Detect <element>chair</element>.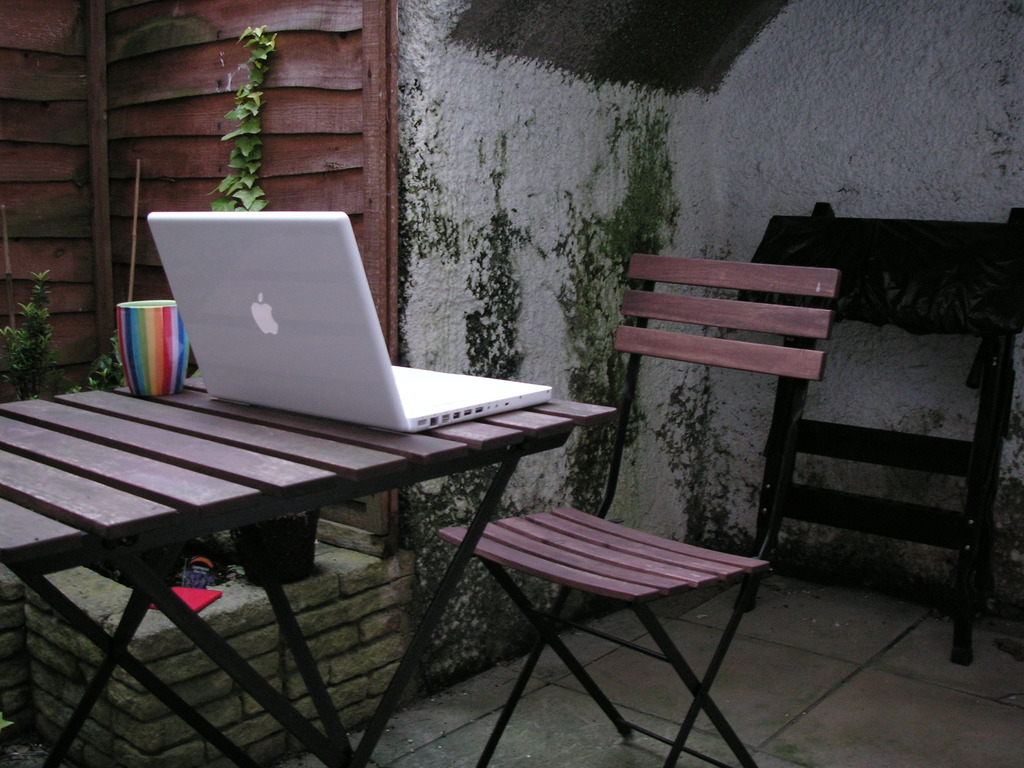
Detected at 440, 246, 845, 767.
